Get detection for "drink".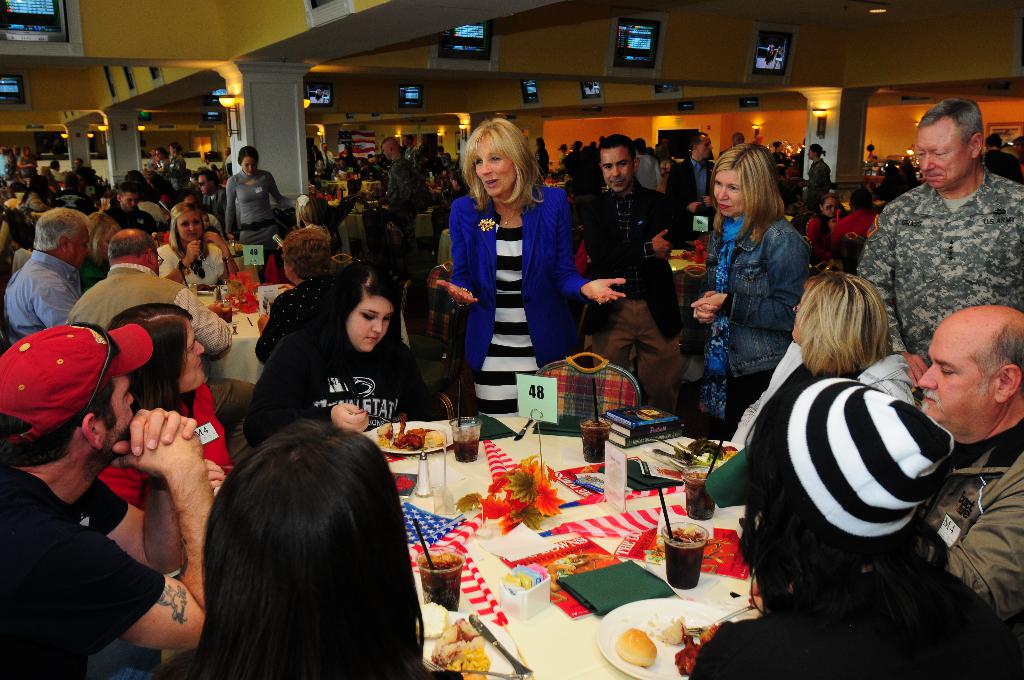
Detection: [x1=583, y1=419, x2=608, y2=464].
